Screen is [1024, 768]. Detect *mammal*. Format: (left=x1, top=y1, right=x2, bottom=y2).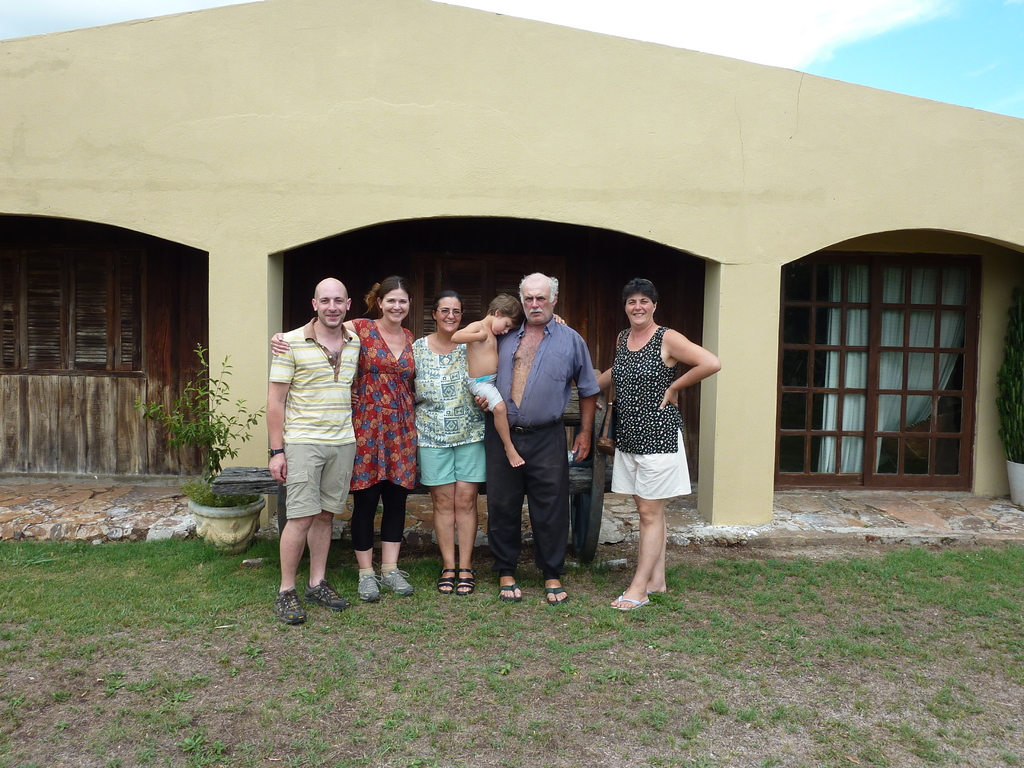
(left=591, top=280, right=723, bottom=607).
